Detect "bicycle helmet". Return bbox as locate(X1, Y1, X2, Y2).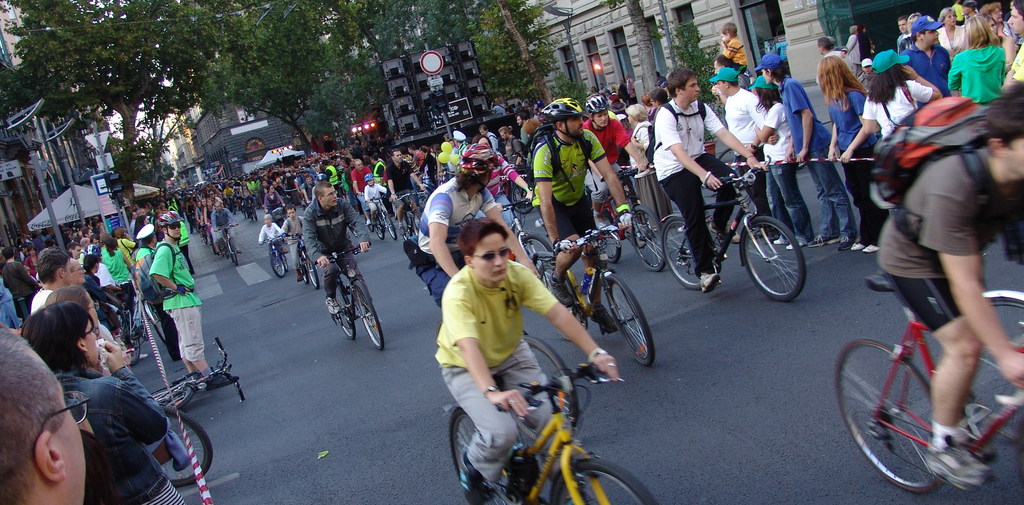
locate(461, 142, 496, 174).
